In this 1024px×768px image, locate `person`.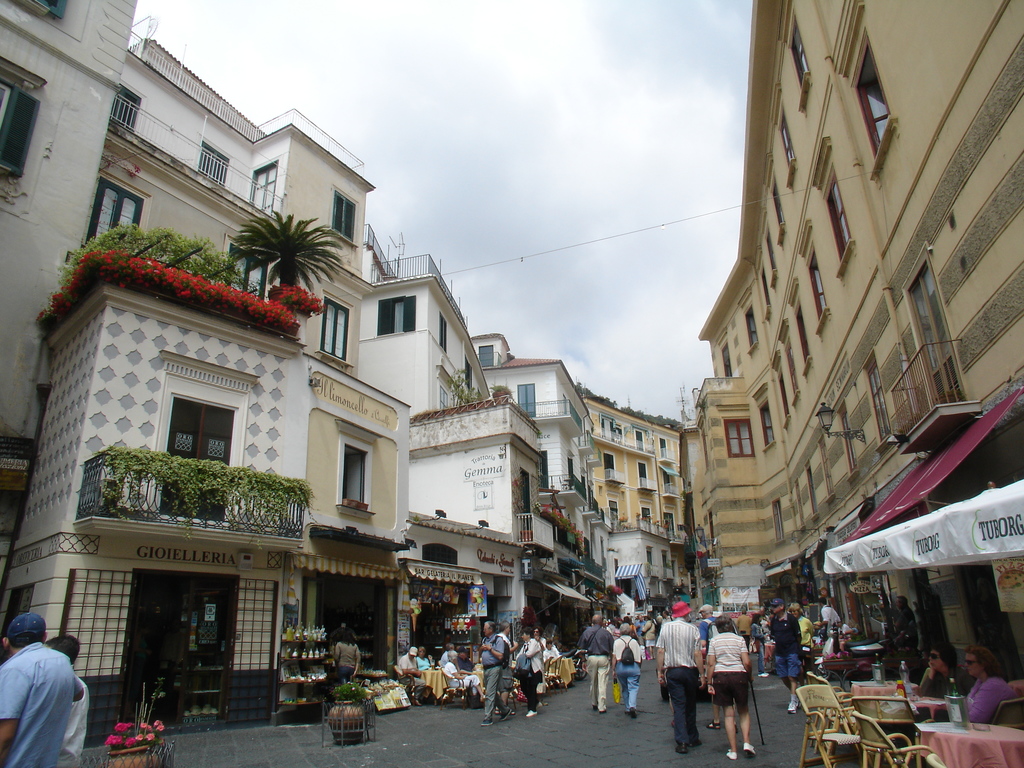
Bounding box: 664,613,716,756.
